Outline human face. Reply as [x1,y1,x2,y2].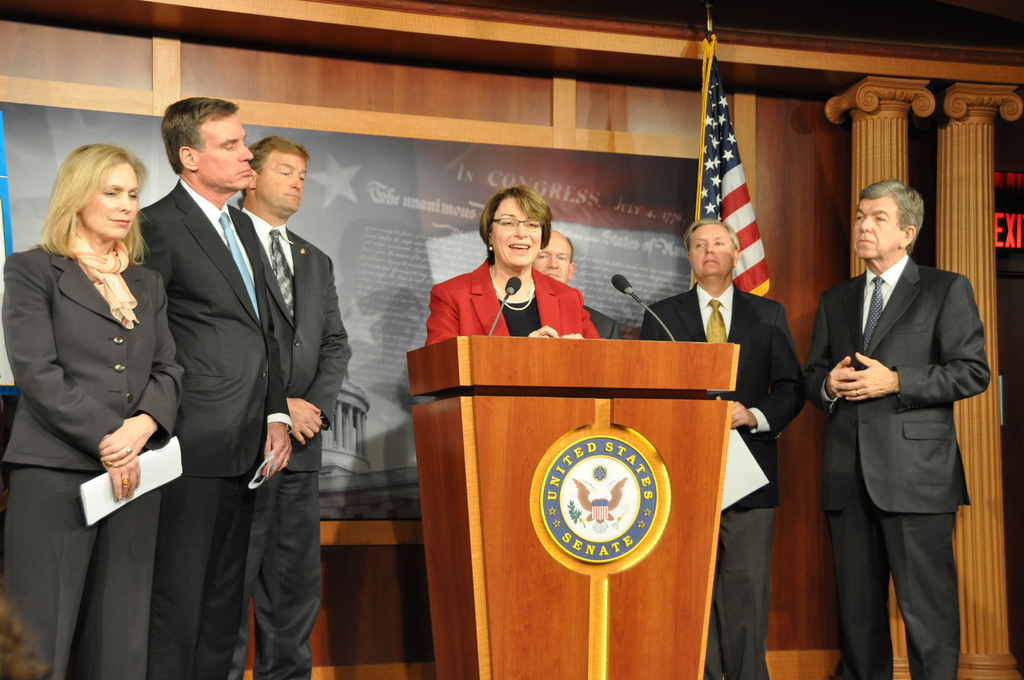
[259,152,306,214].
